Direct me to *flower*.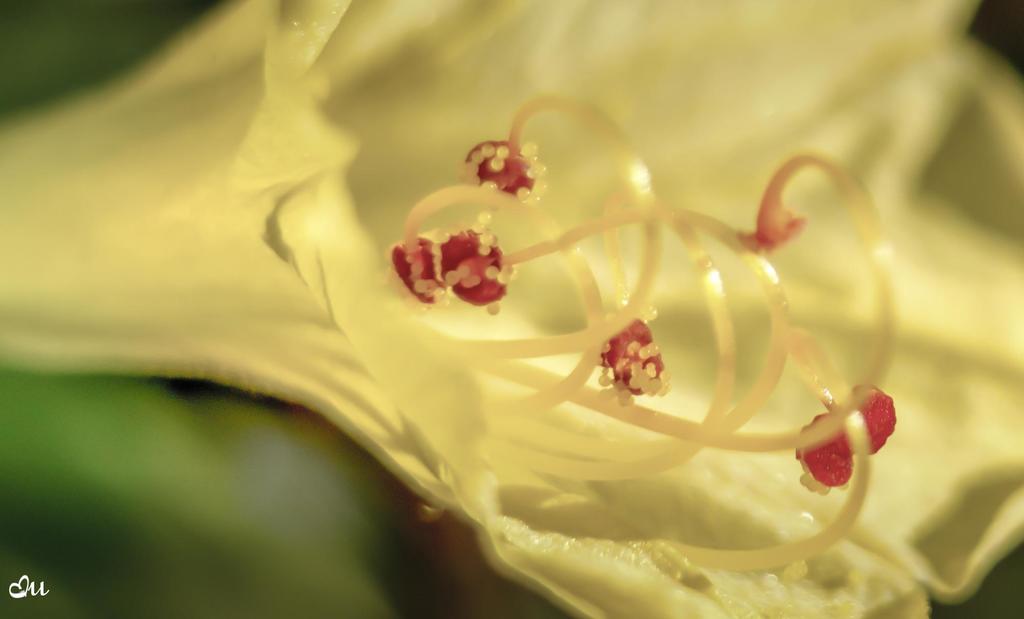
Direction: left=58, top=52, right=986, bottom=600.
